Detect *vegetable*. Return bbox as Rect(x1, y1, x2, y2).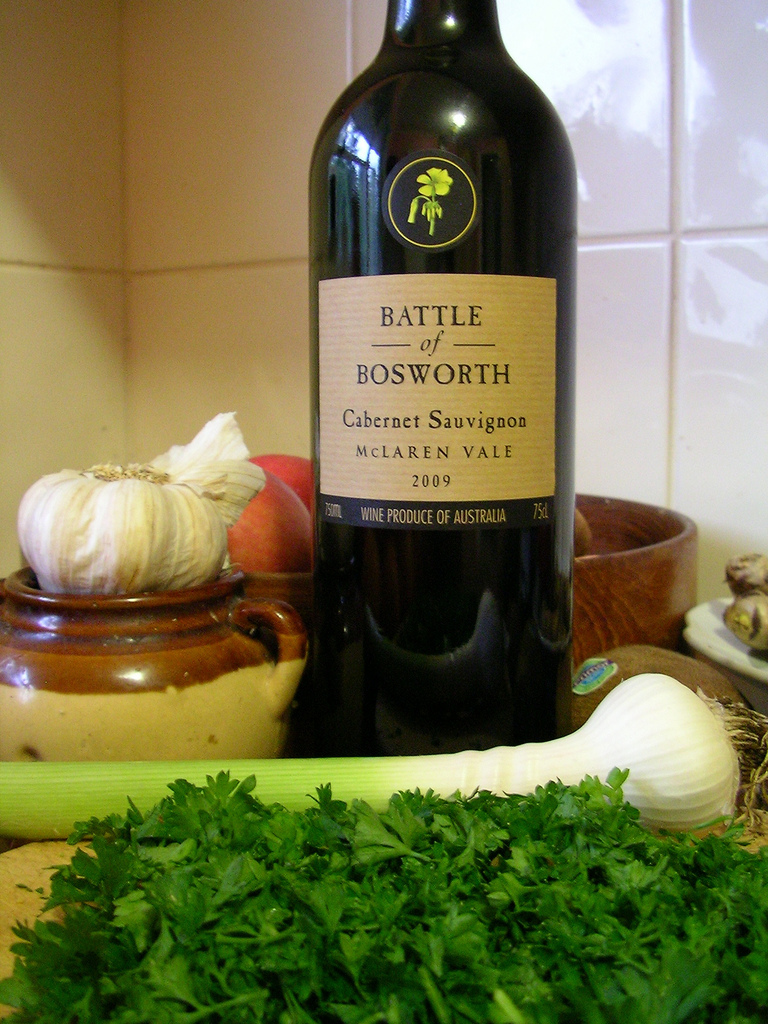
Rect(0, 666, 767, 851).
